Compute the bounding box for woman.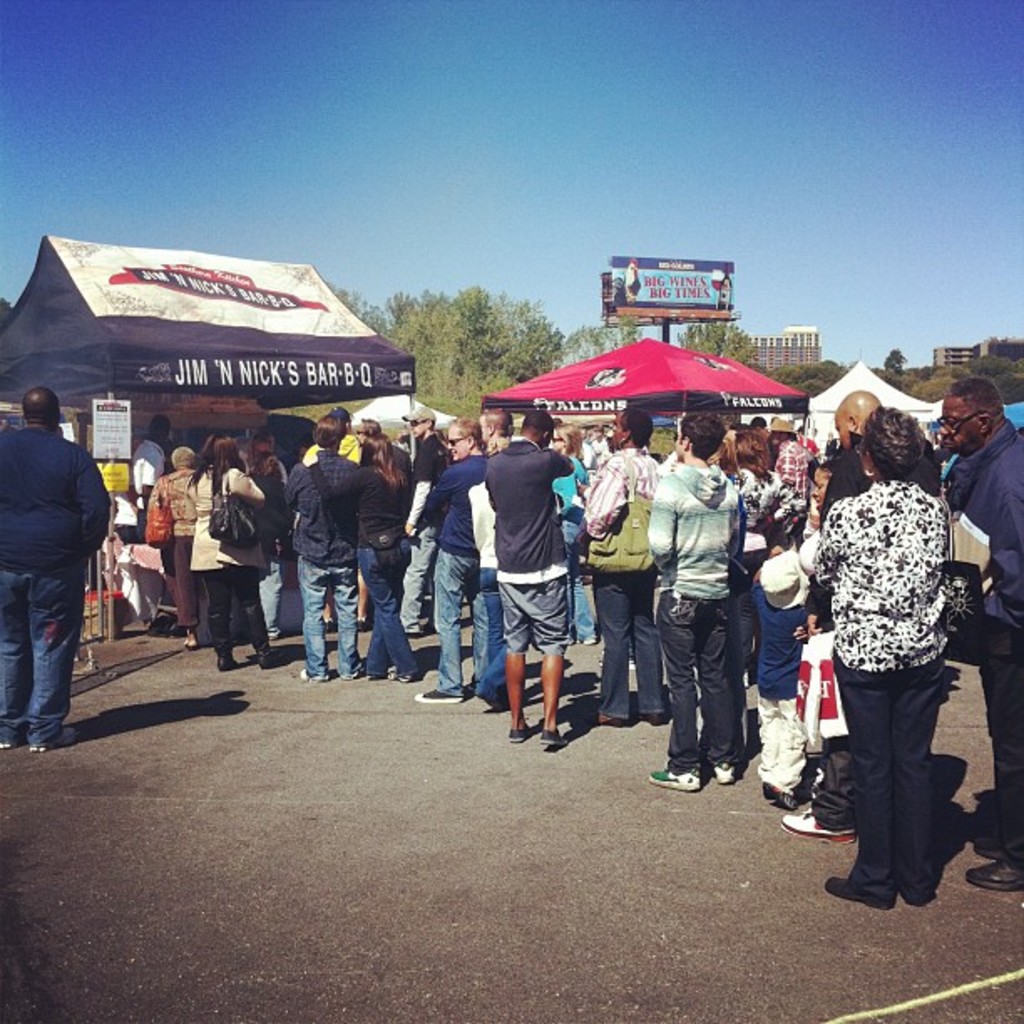
(298,432,417,688).
